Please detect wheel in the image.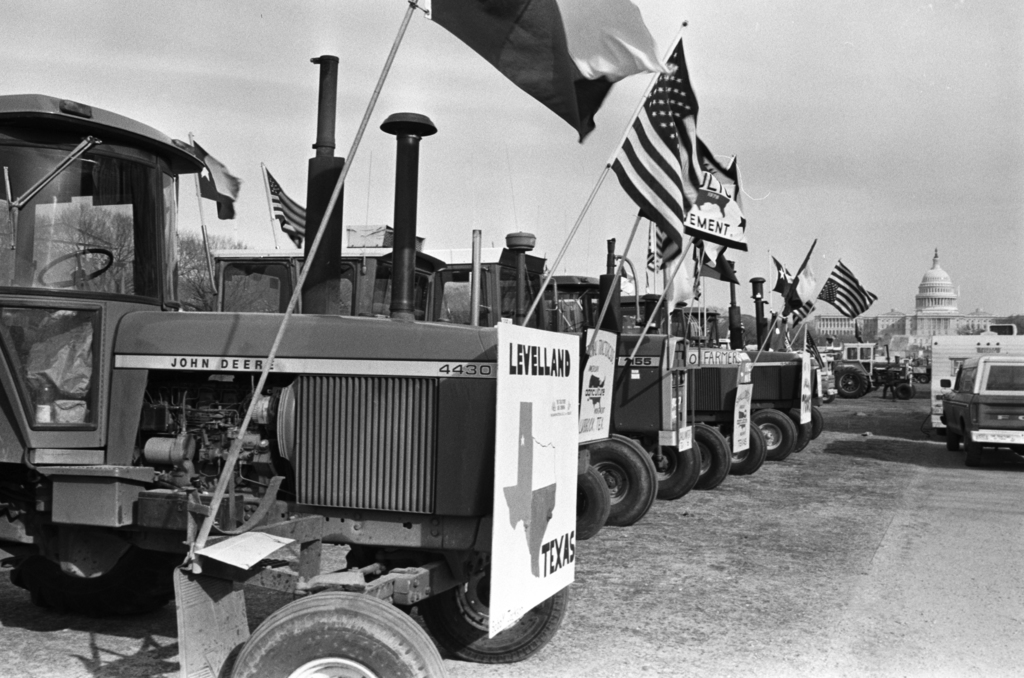
(left=692, top=422, right=729, bottom=490).
